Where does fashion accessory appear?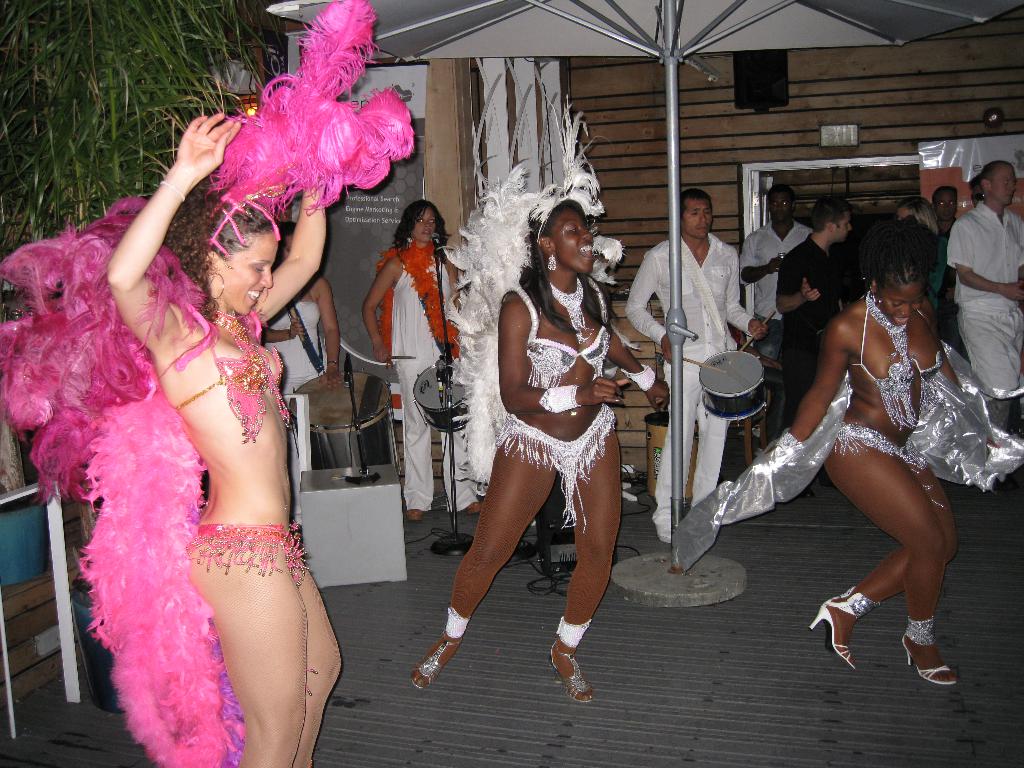
Appears at 409,607,470,687.
